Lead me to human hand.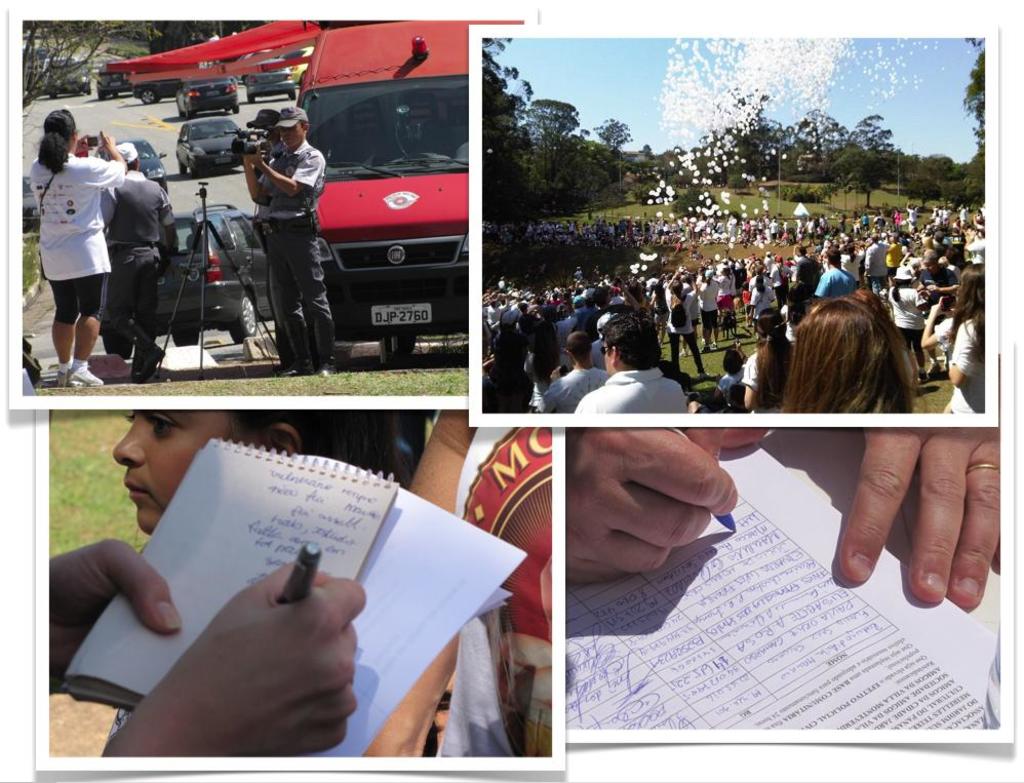
Lead to BBox(245, 143, 266, 167).
